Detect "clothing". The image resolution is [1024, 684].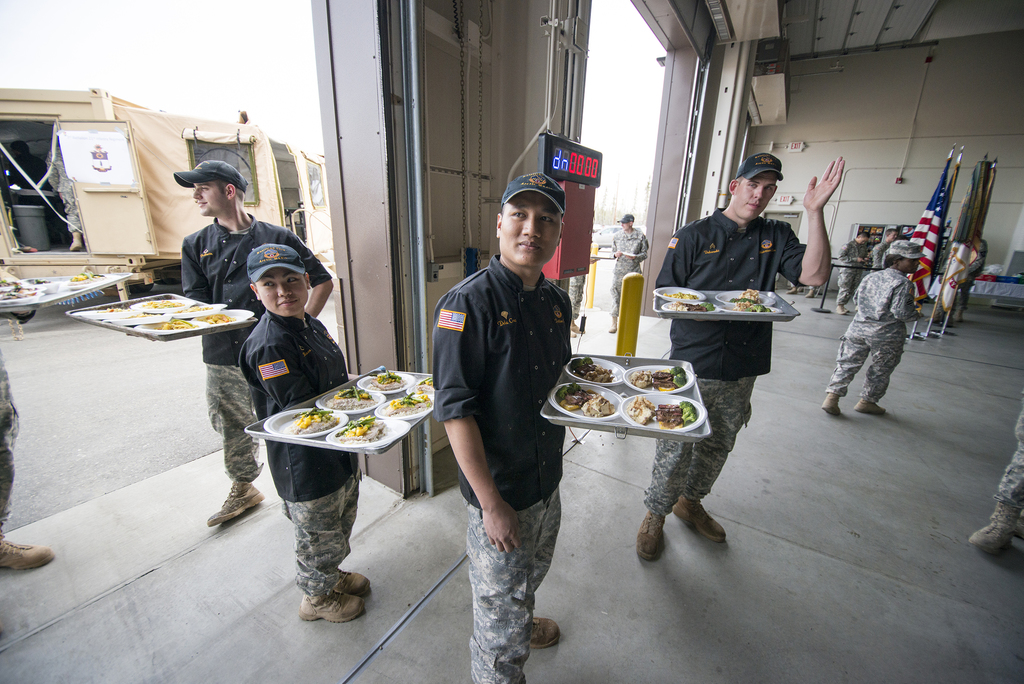
163, 211, 342, 525.
